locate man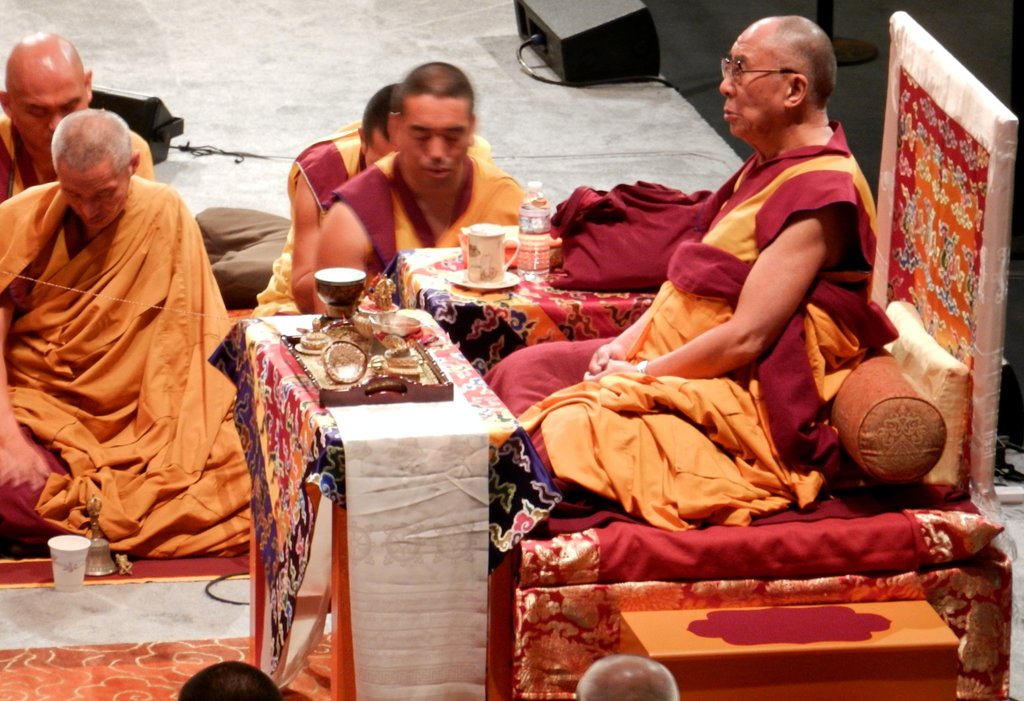
0 30 158 206
